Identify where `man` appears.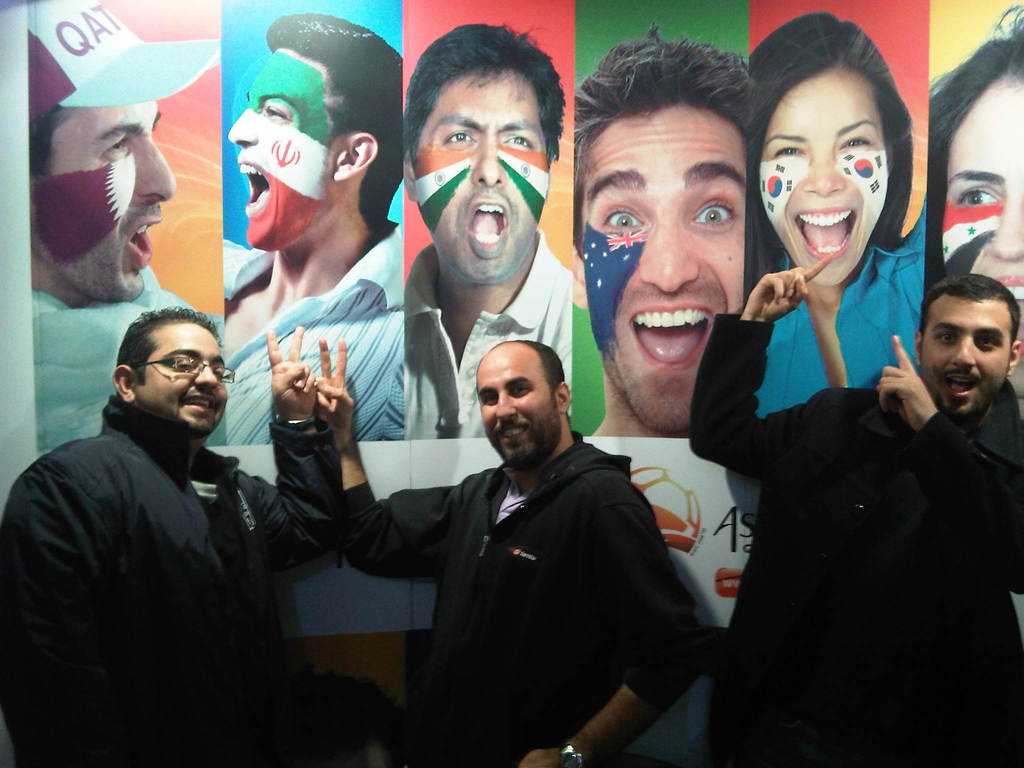
Appears at 221/9/411/445.
